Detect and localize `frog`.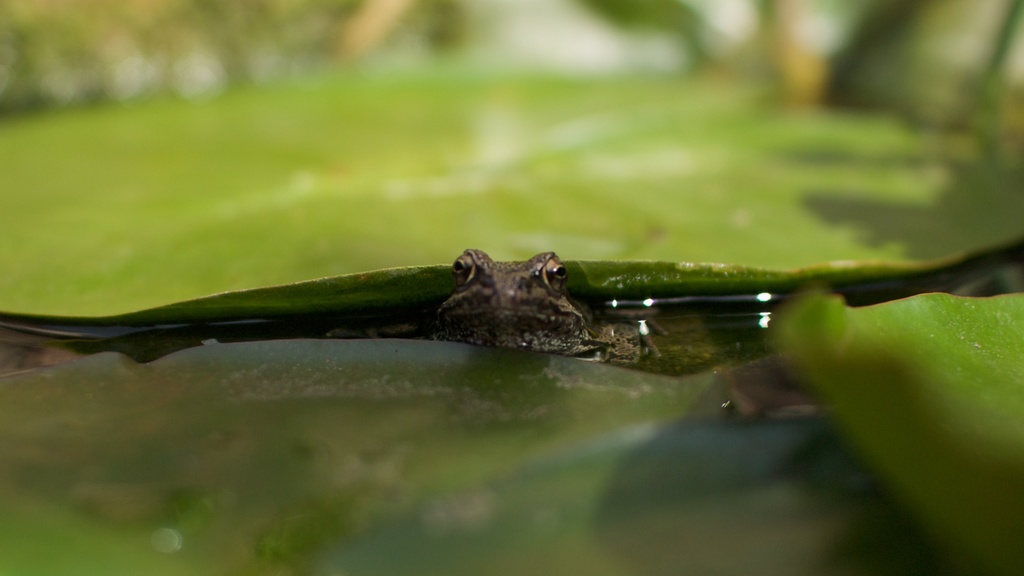
Localized at 433/249/655/364.
